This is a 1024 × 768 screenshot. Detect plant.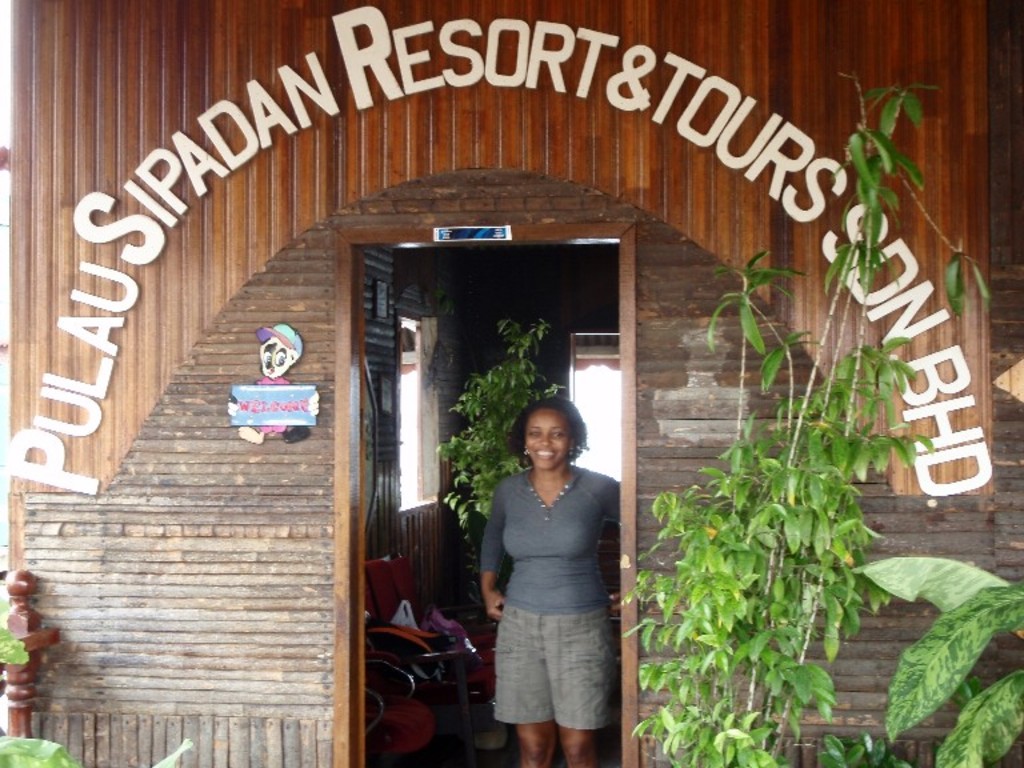
x1=0, y1=623, x2=197, y2=767.
